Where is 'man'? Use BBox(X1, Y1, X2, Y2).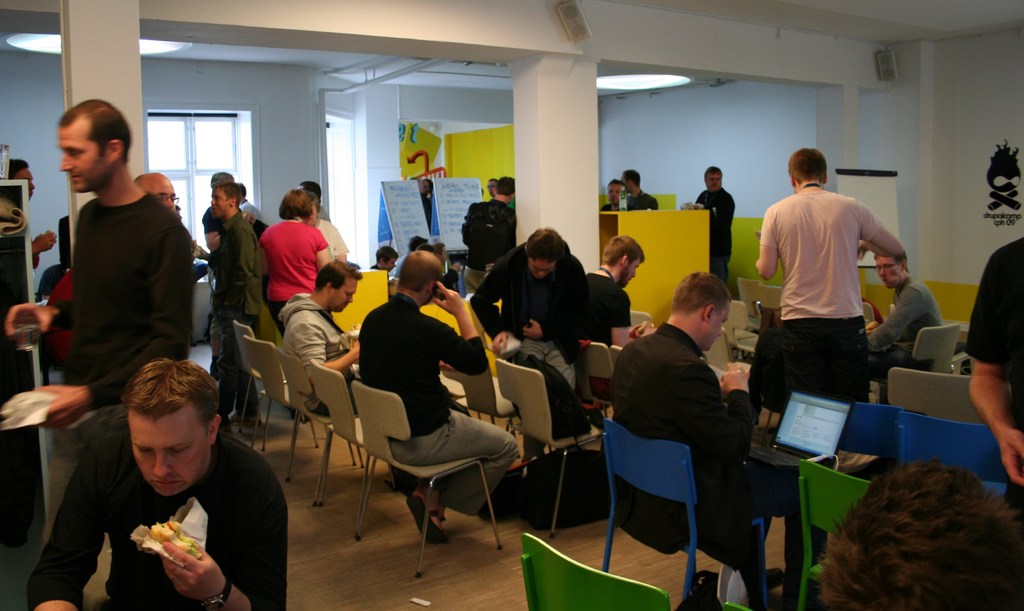
BBox(689, 166, 740, 293).
